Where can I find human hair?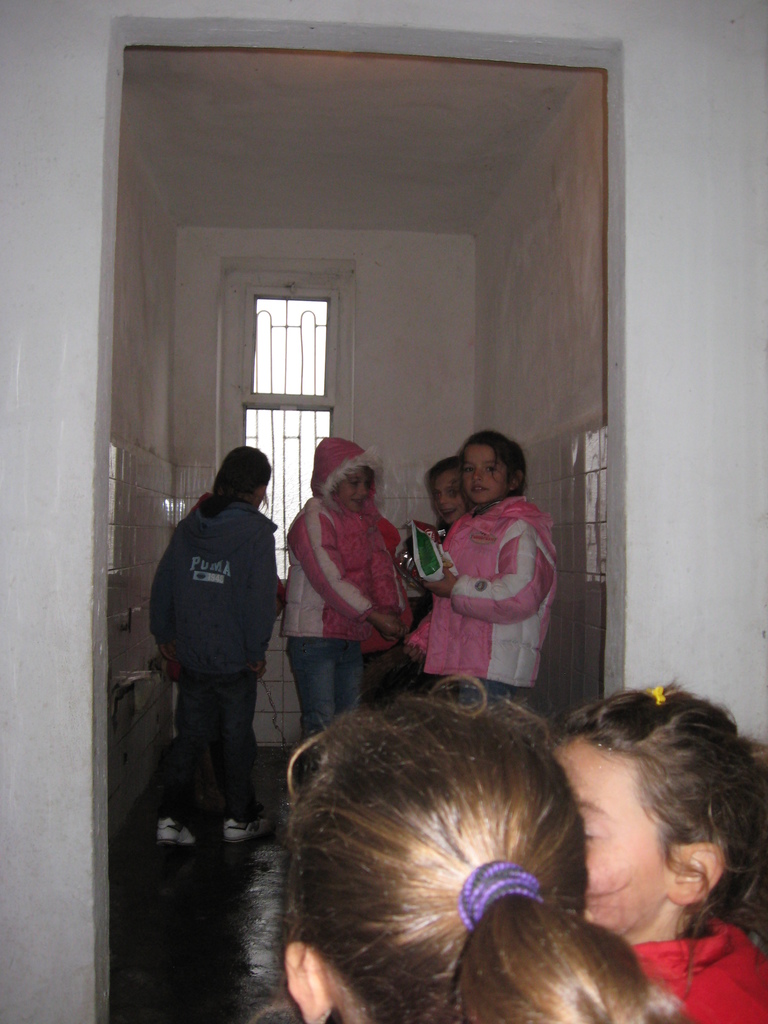
You can find it at select_region(446, 428, 534, 511).
